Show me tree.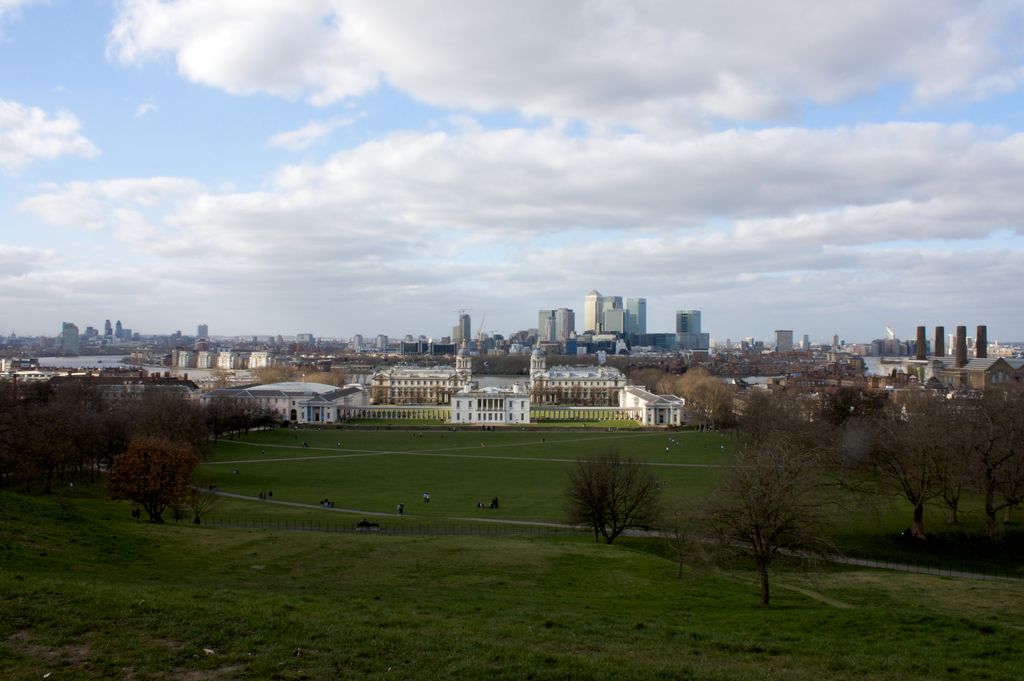
tree is here: select_region(506, 444, 655, 553).
